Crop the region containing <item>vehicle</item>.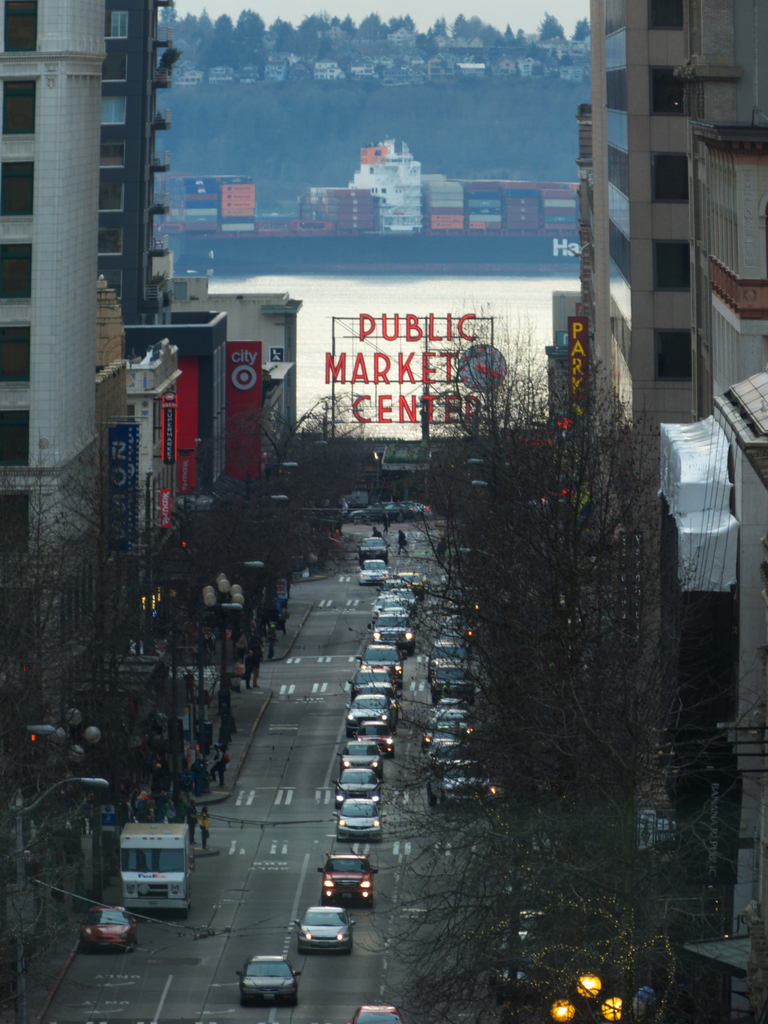
Crop region: bbox=(355, 532, 399, 560).
